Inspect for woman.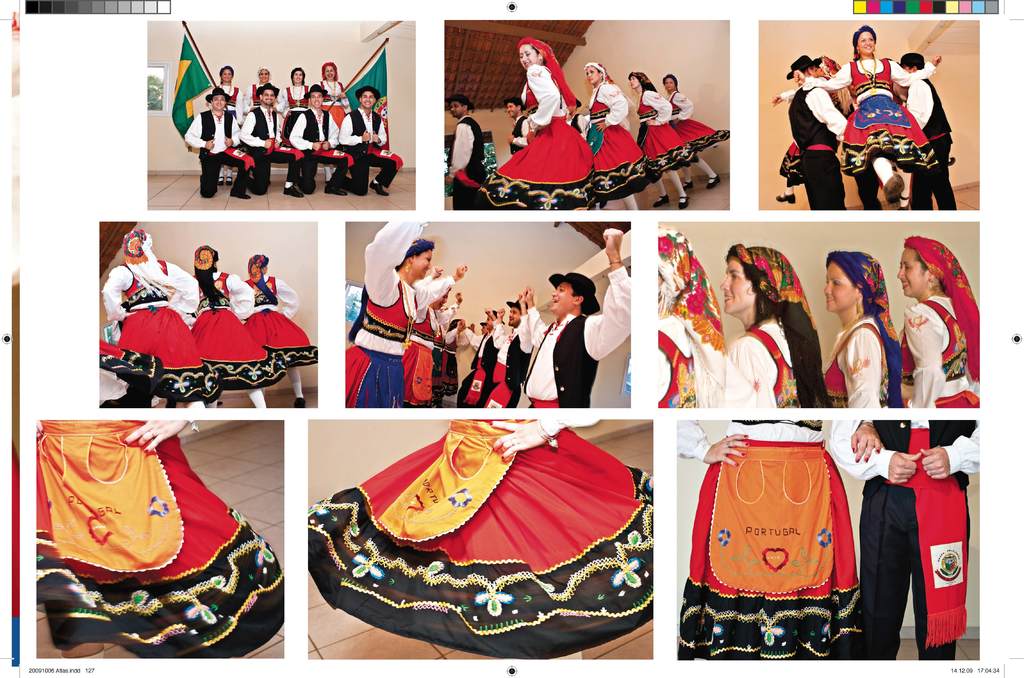
Inspection: 575/61/662/213.
